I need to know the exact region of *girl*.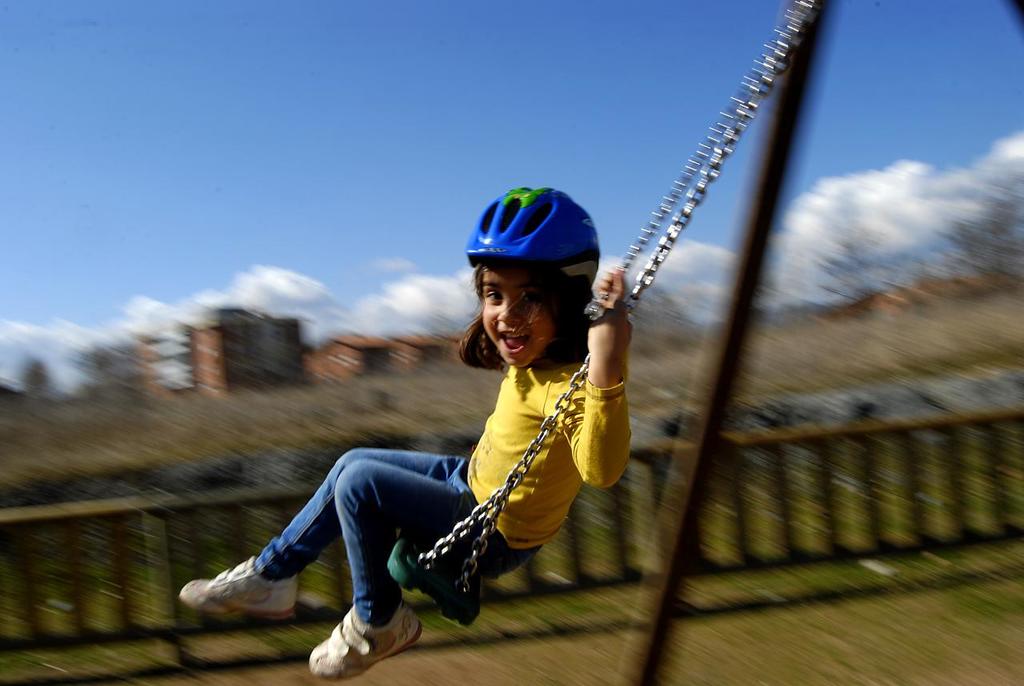
Region: Rect(172, 174, 635, 681).
